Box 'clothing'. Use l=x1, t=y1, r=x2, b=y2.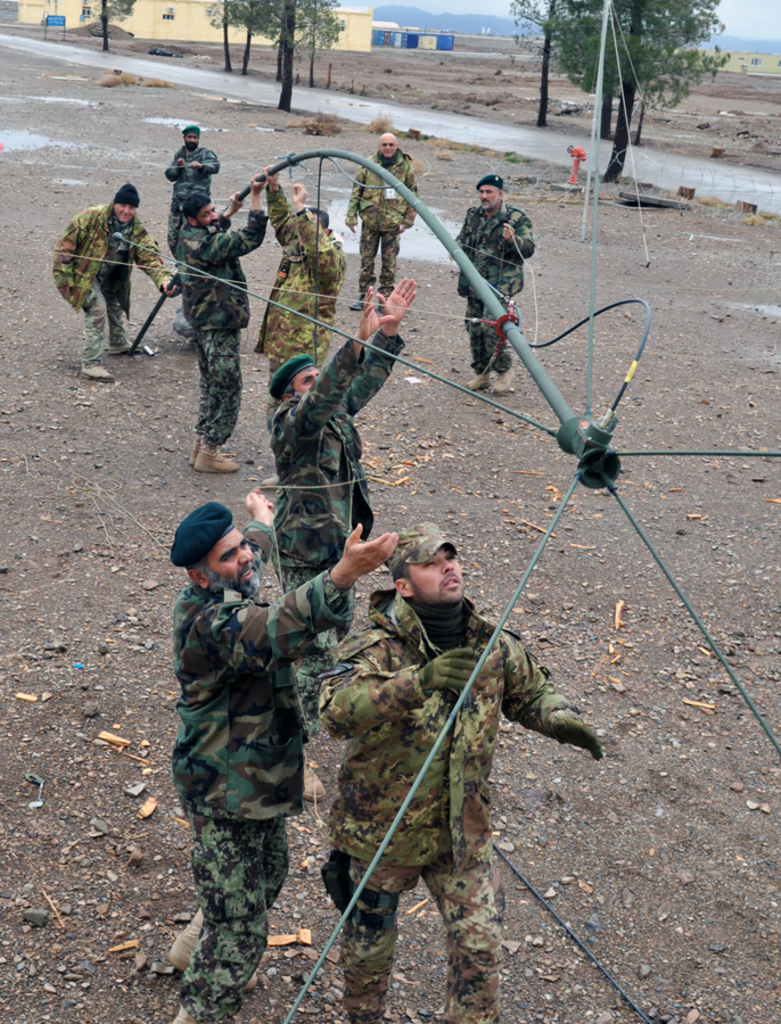
l=168, t=528, r=368, b=1018.
